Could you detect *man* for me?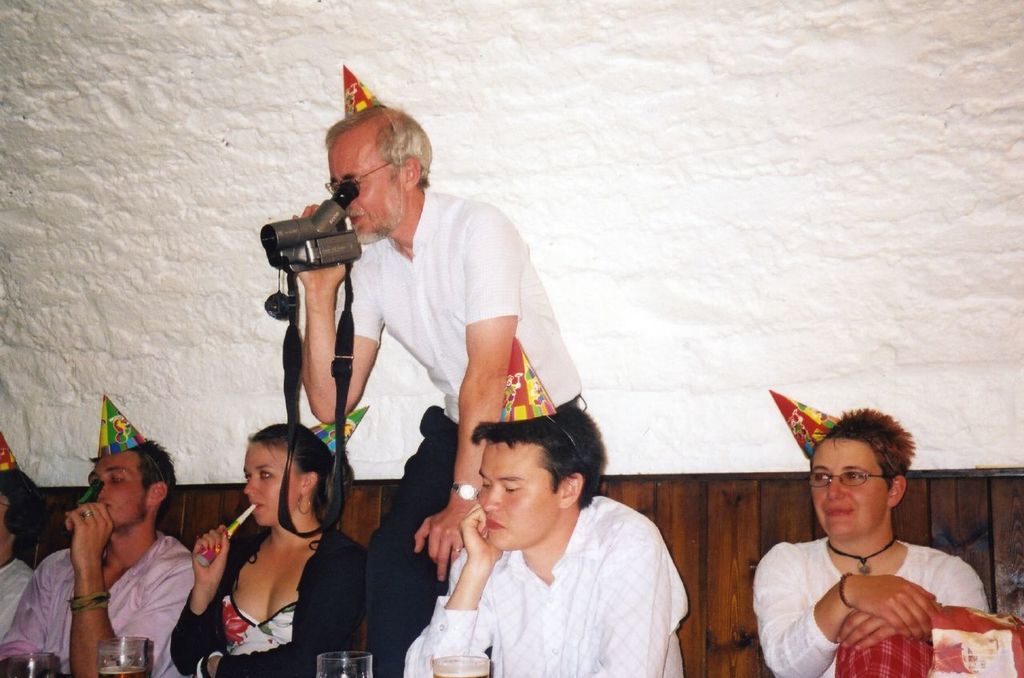
Detection result: locate(401, 407, 690, 677).
